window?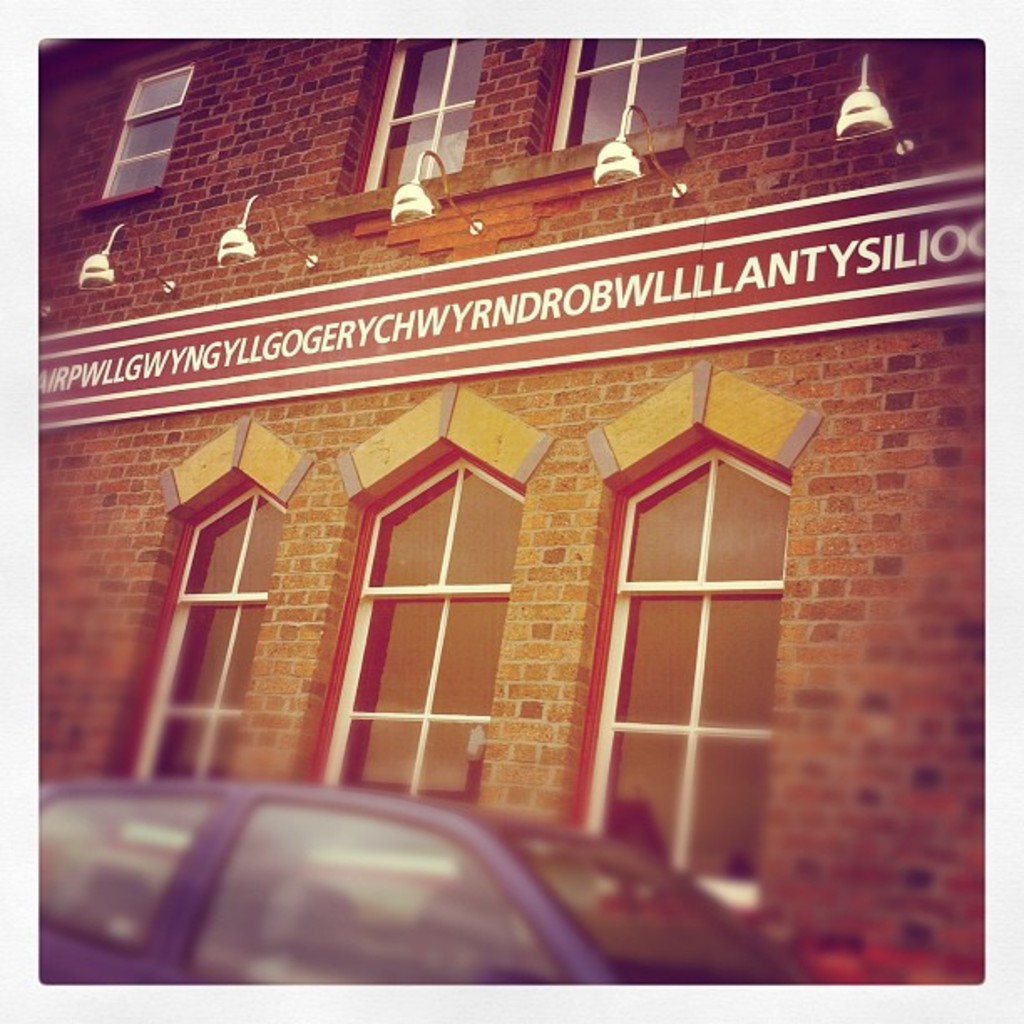
Rect(100, 77, 189, 189)
